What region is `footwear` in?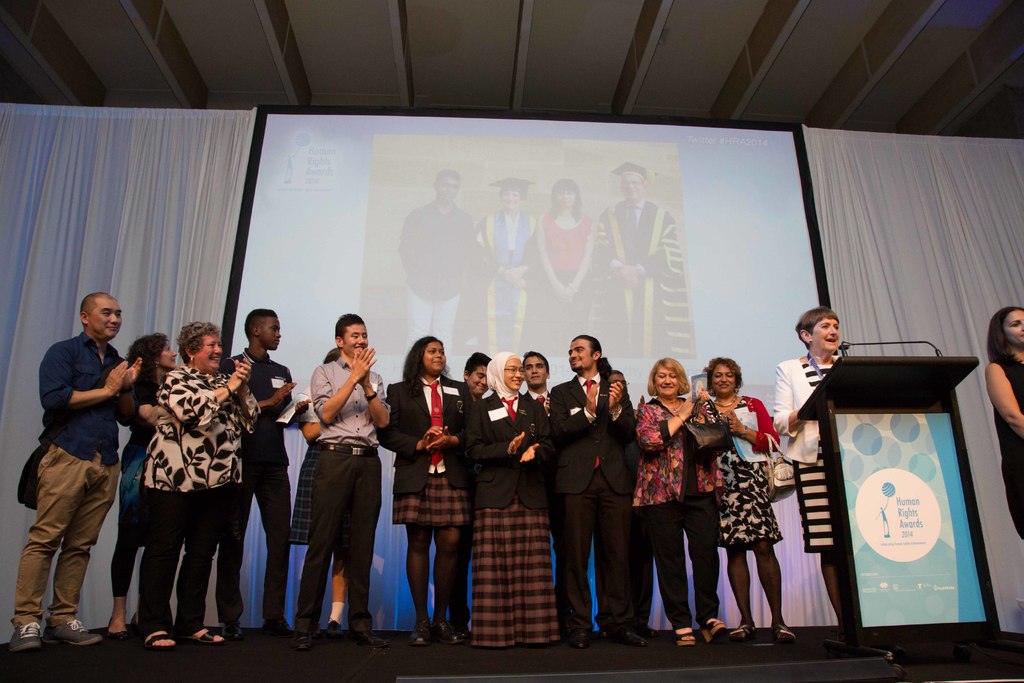
bbox=(183, 632, 224, 649).
